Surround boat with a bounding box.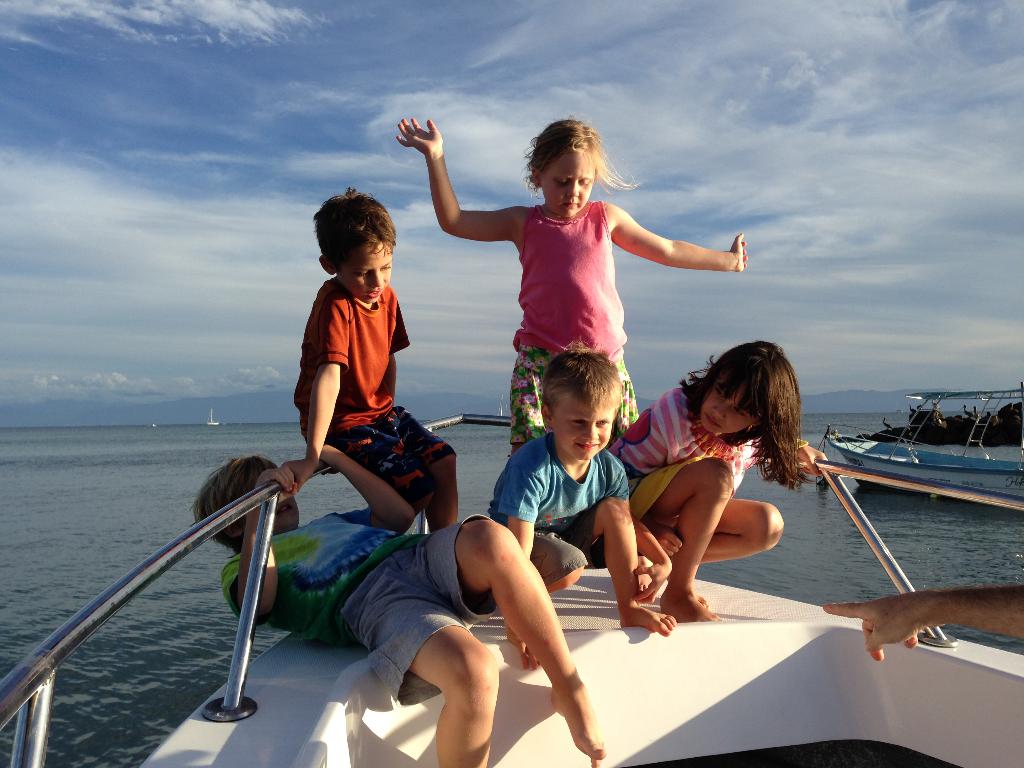
bbox(204, 408, 222, 428).
